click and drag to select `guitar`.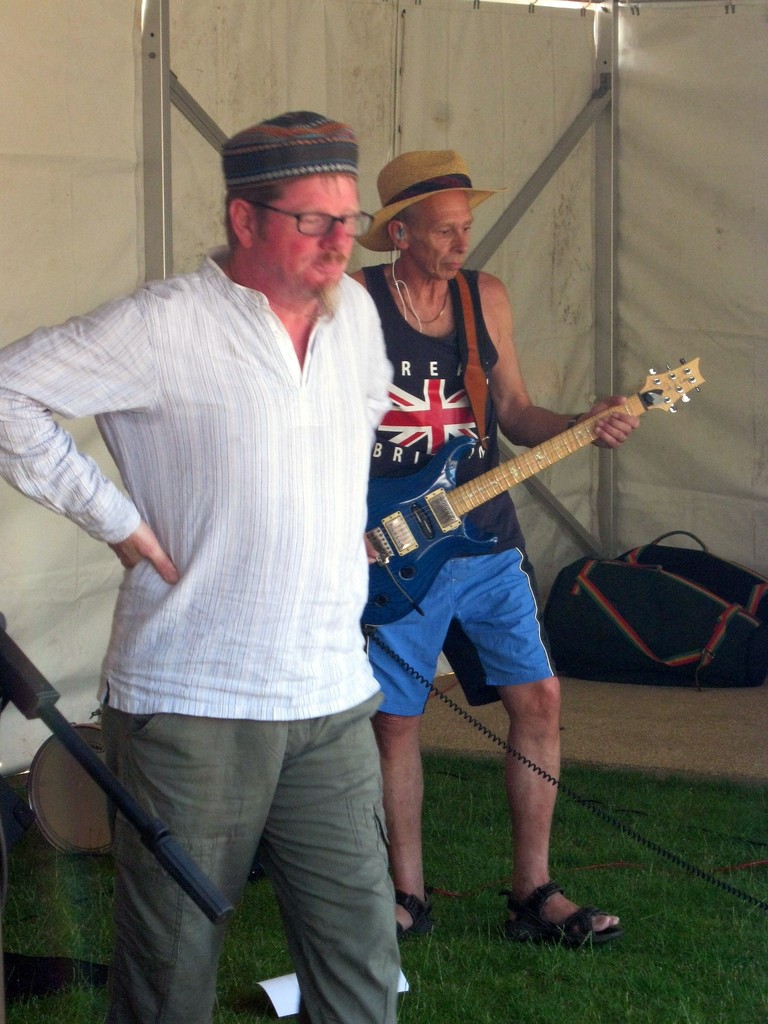
Selection: l=352, t=352, r=707, b=634.
